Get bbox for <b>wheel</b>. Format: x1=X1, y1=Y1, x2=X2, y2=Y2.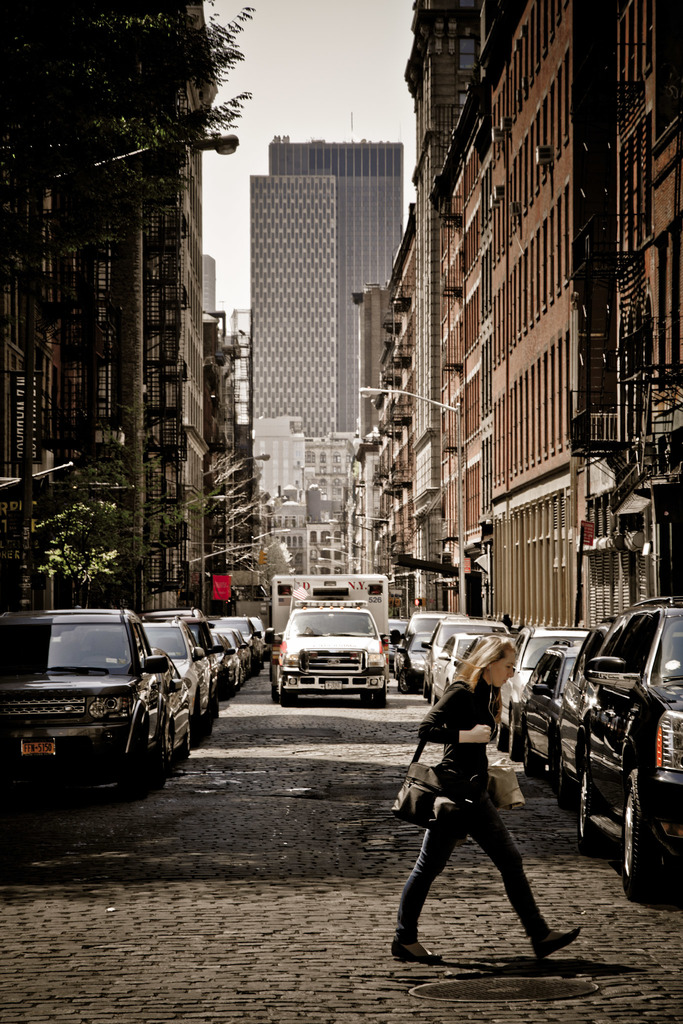
x1=431, y1=689, x2=438, y2=705.
